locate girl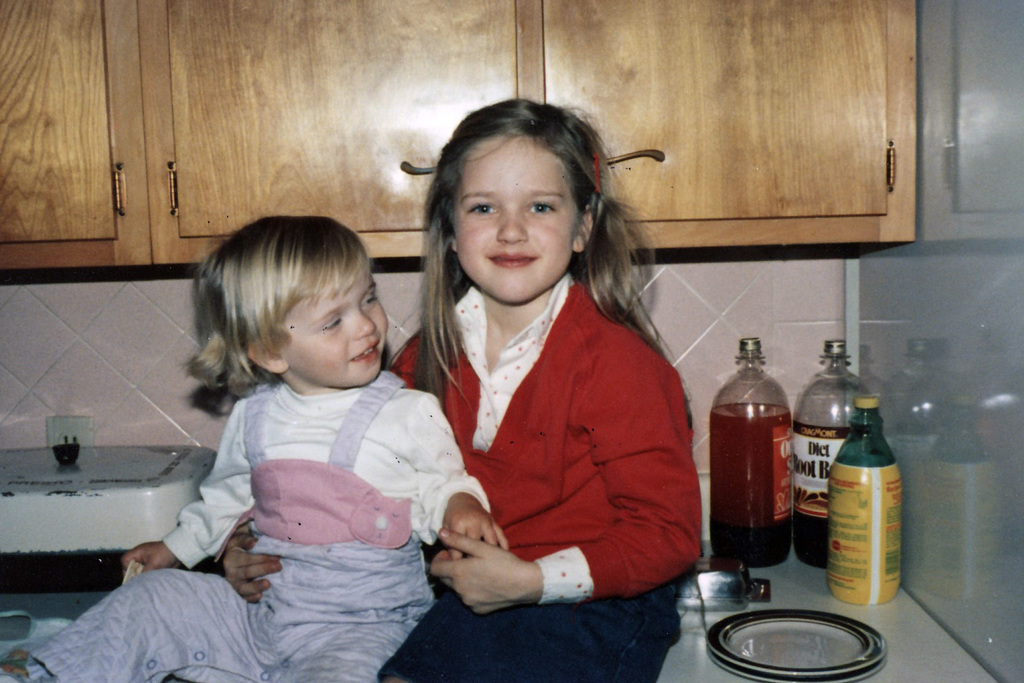
locate(0, 217, 515, 682)
